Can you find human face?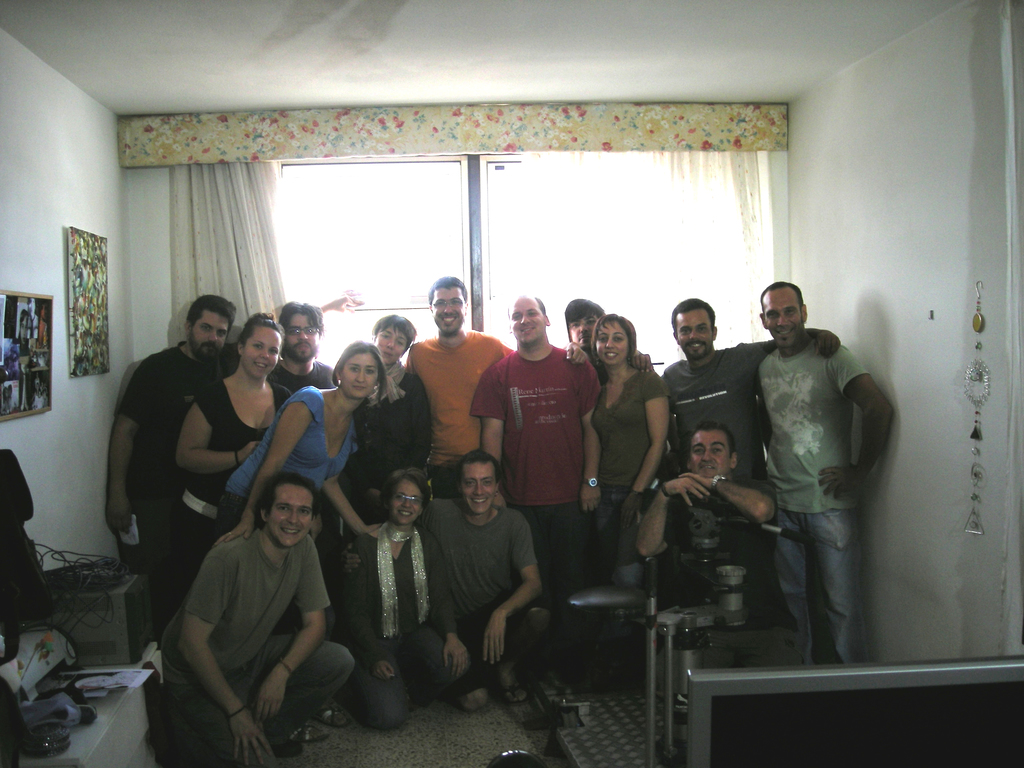
Yes, bounding box: box=[387, 481, 420, 520].
